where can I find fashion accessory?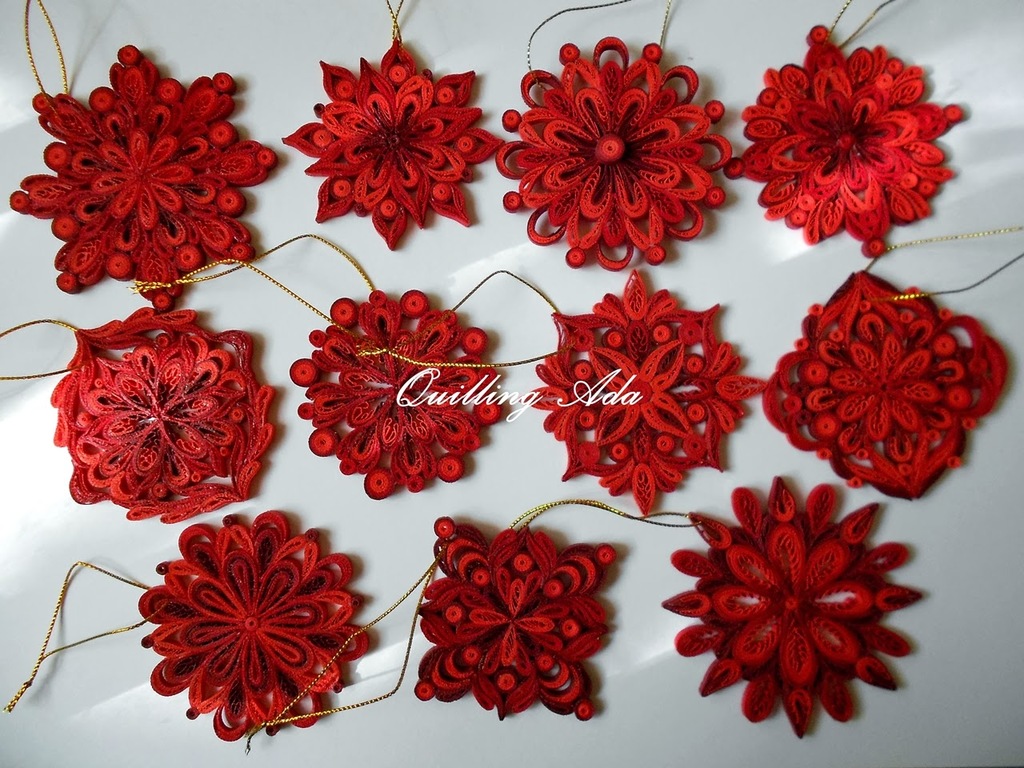
You can find it at <box>3,510,371,744</box>.
